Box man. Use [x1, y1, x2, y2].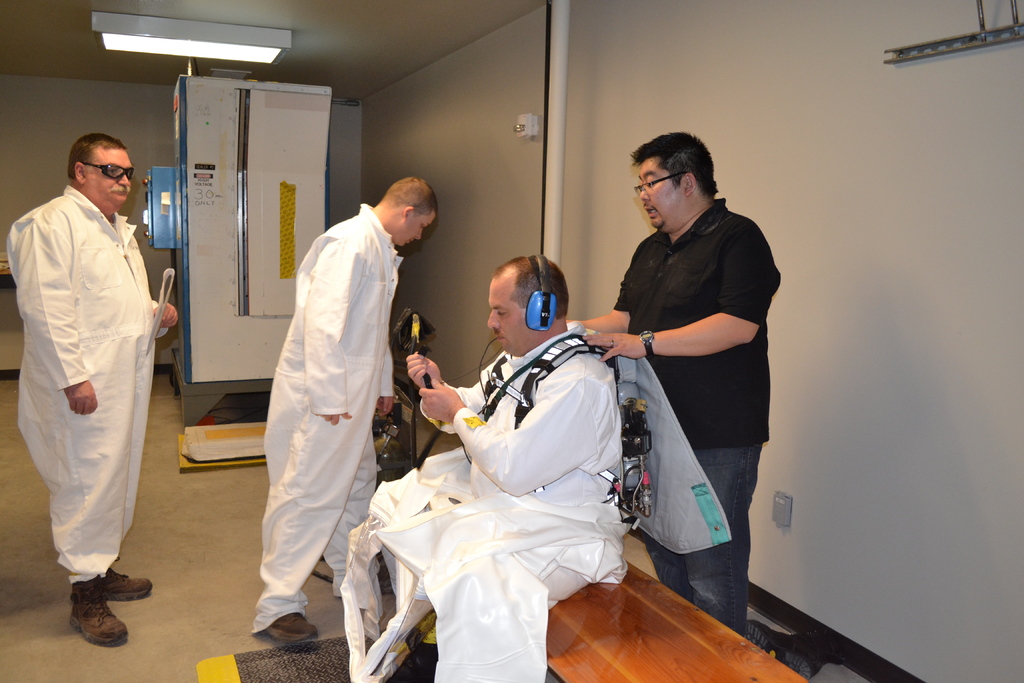
[565, 131, 780, 639].
